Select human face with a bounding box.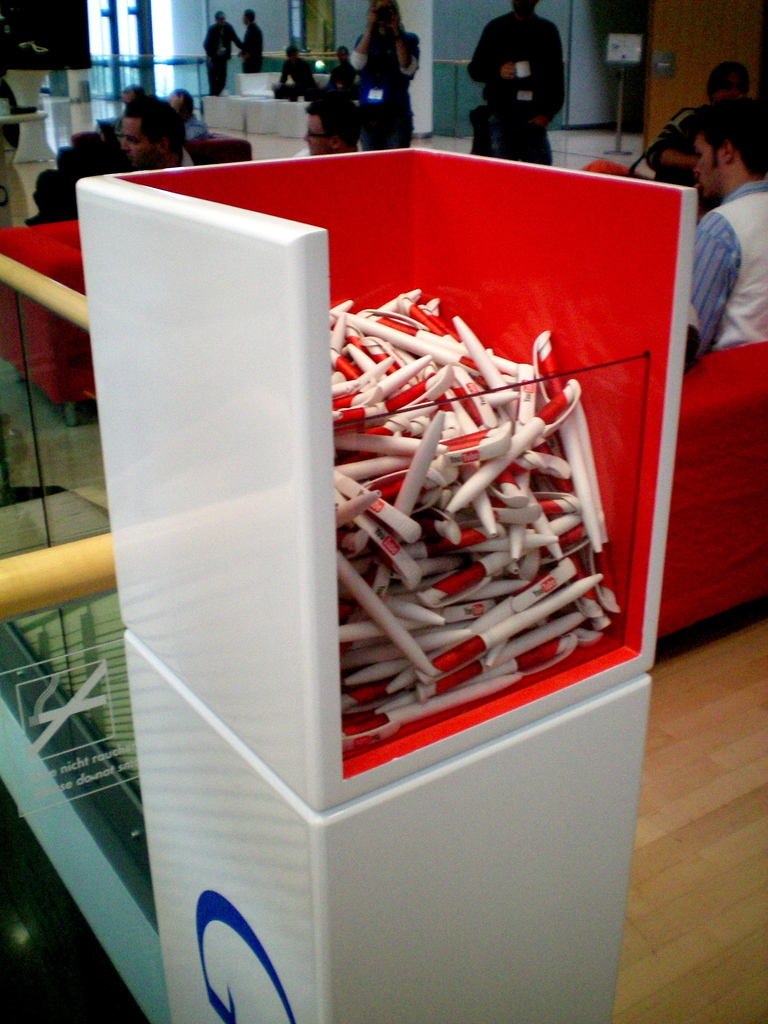
bbox=(696, 129, 721, 197).
